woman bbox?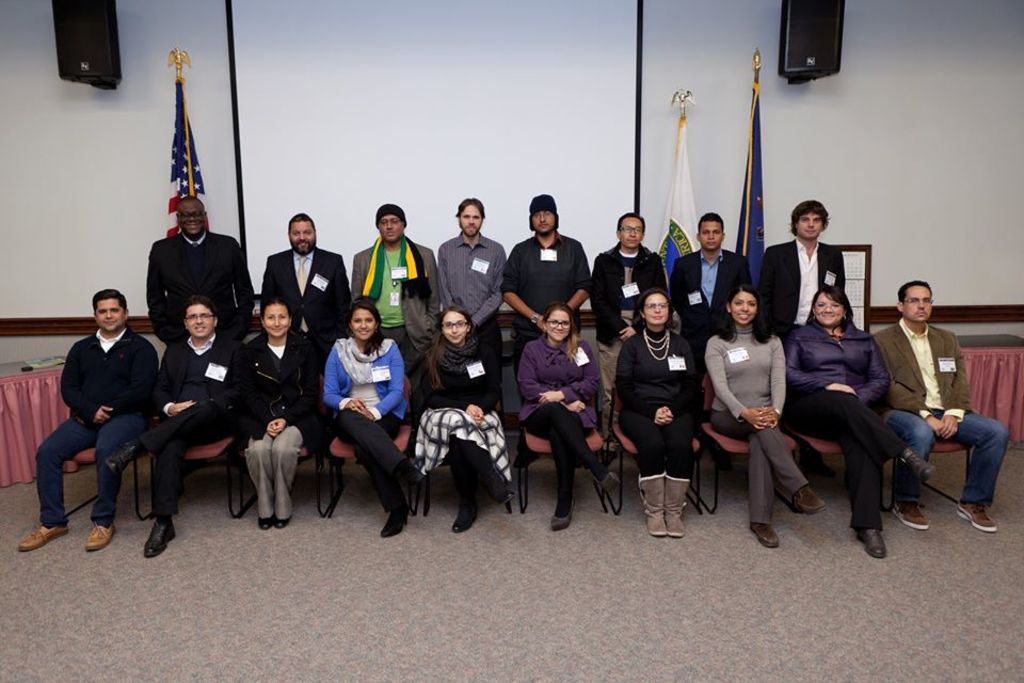
613:291:694:539
